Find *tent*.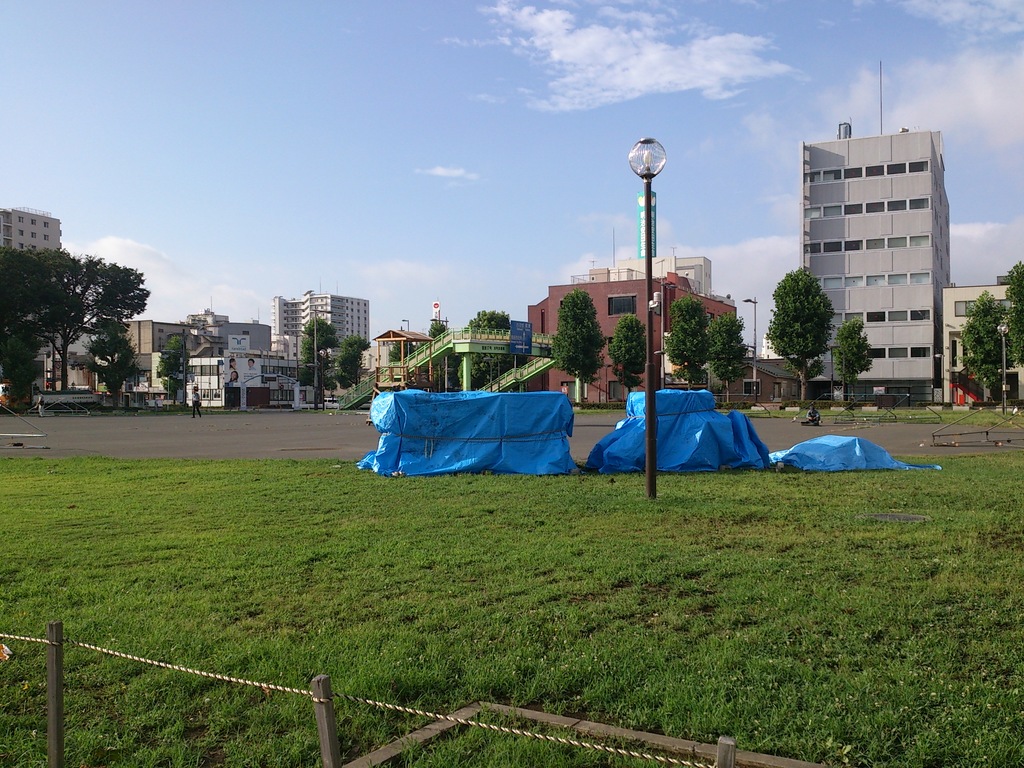
locate(349, 386, 573, 477).
